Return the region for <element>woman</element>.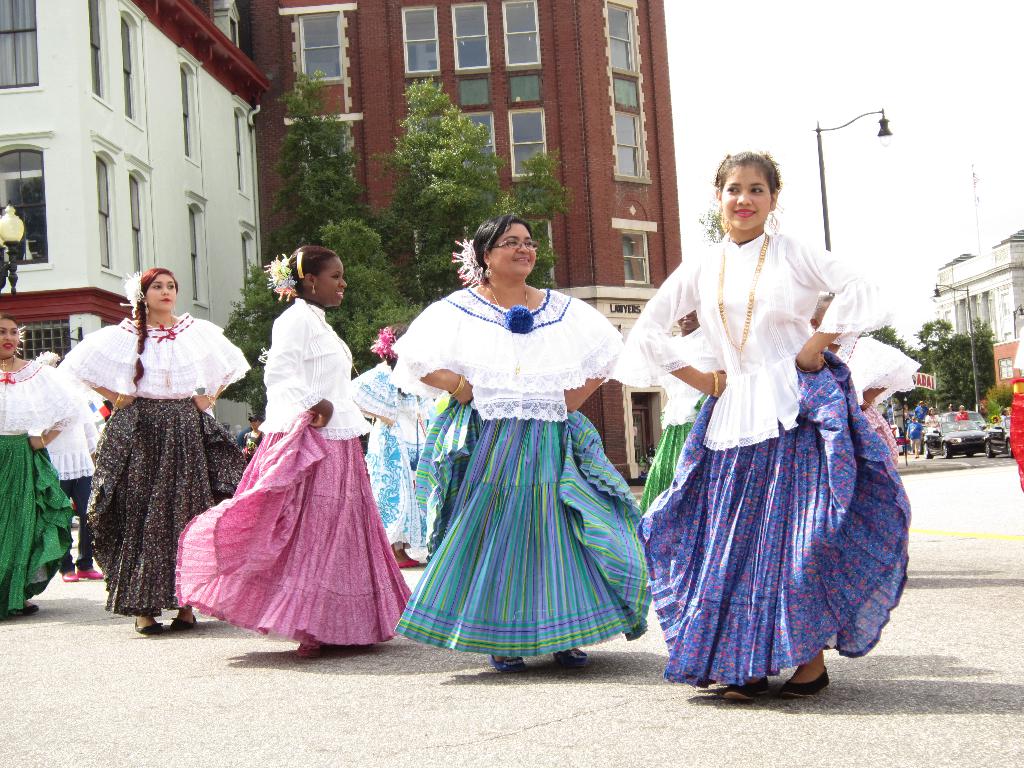
Rect(637, 148, 911, 712).
